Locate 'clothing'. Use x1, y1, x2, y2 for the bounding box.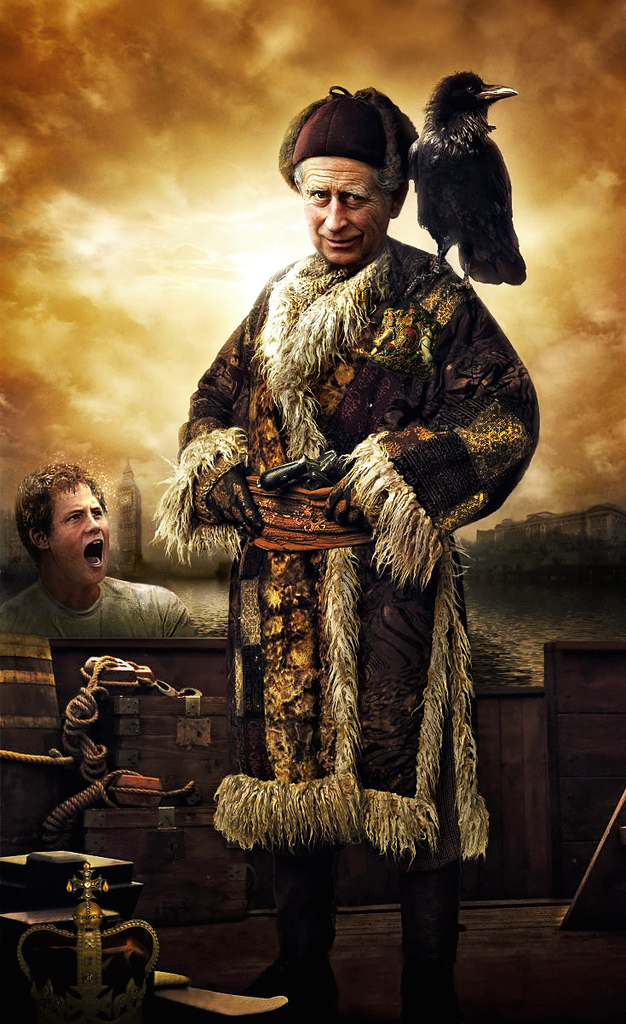
180, 167, 510, 938.
